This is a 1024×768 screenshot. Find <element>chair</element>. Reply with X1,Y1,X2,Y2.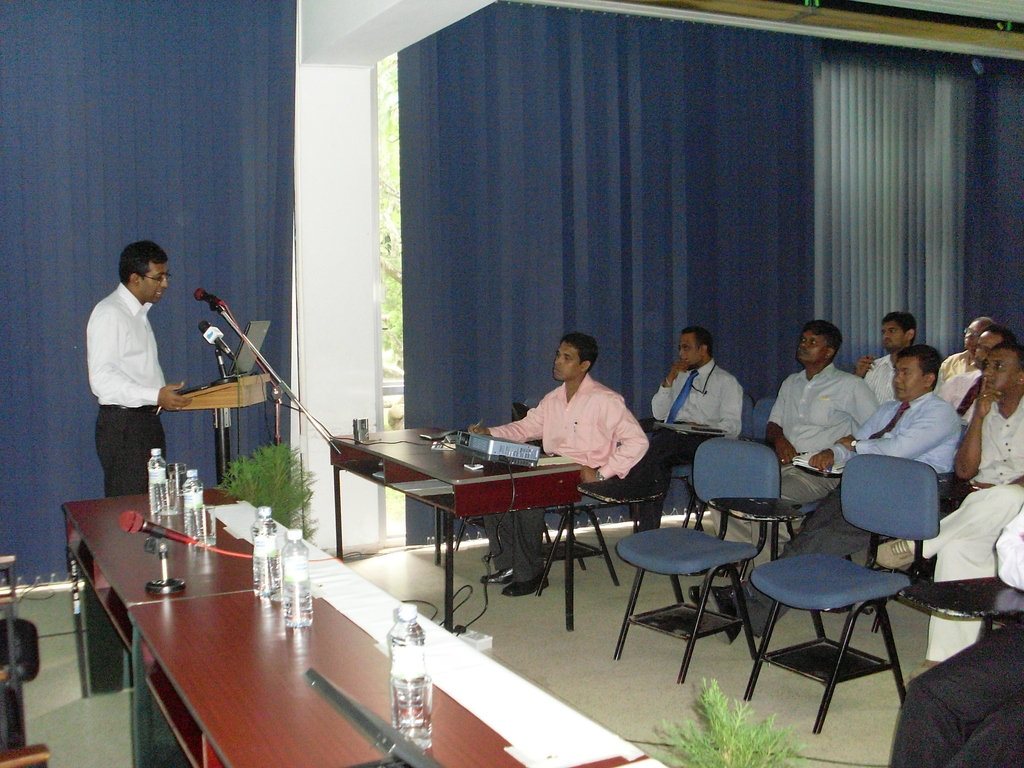
644,388,759,534.
